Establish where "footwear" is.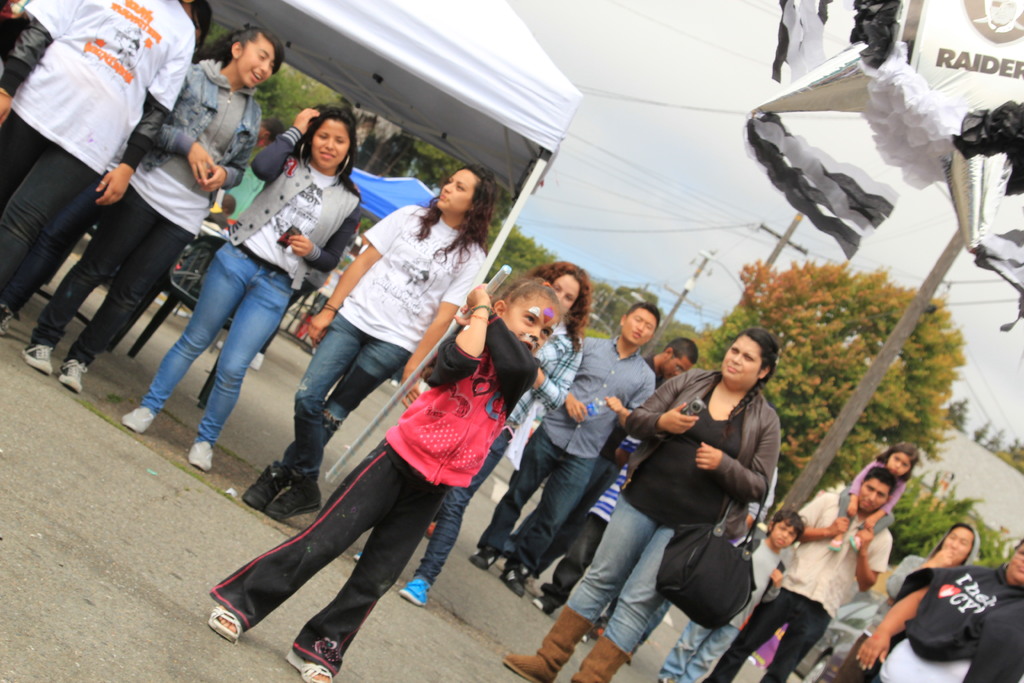
Established at <bbox>22, 344, 54, 373</bbox>.
